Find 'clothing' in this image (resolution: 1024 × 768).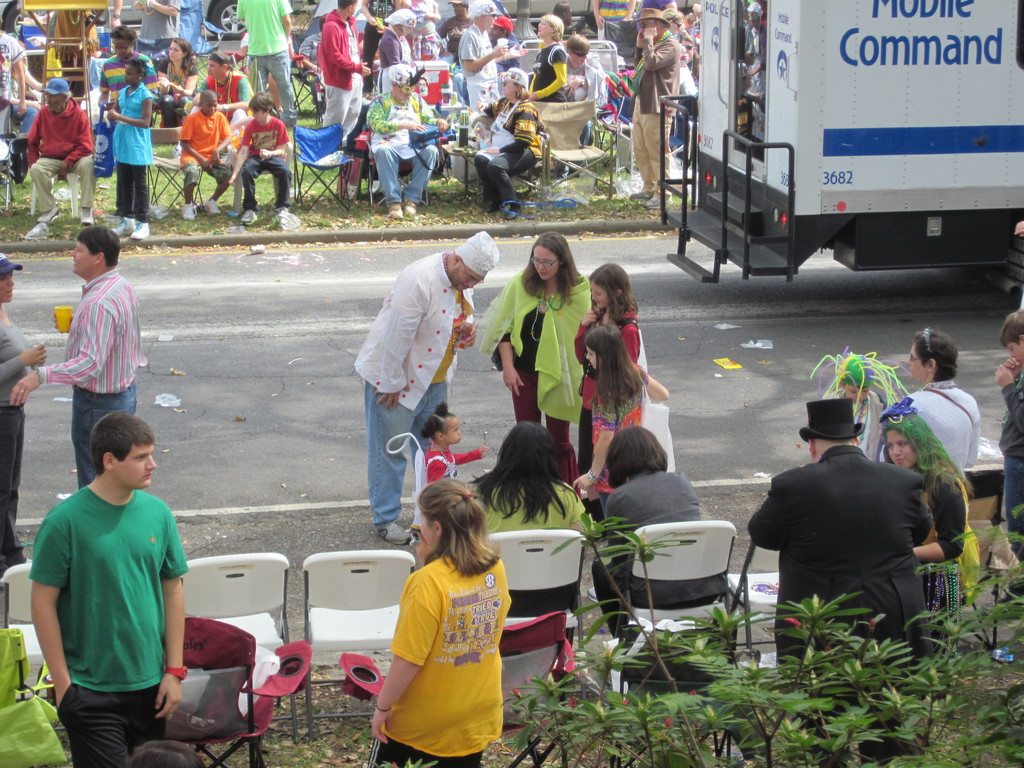
470, 476, 588, 646.
